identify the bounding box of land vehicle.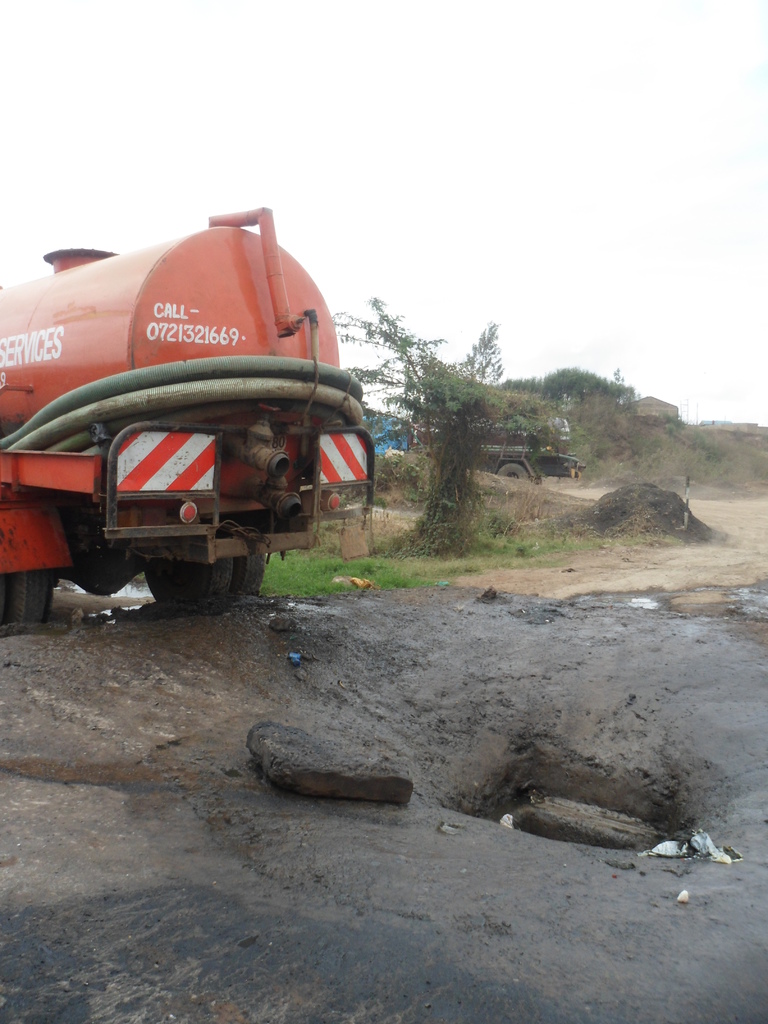
locate(7, 204, 382, 602).
